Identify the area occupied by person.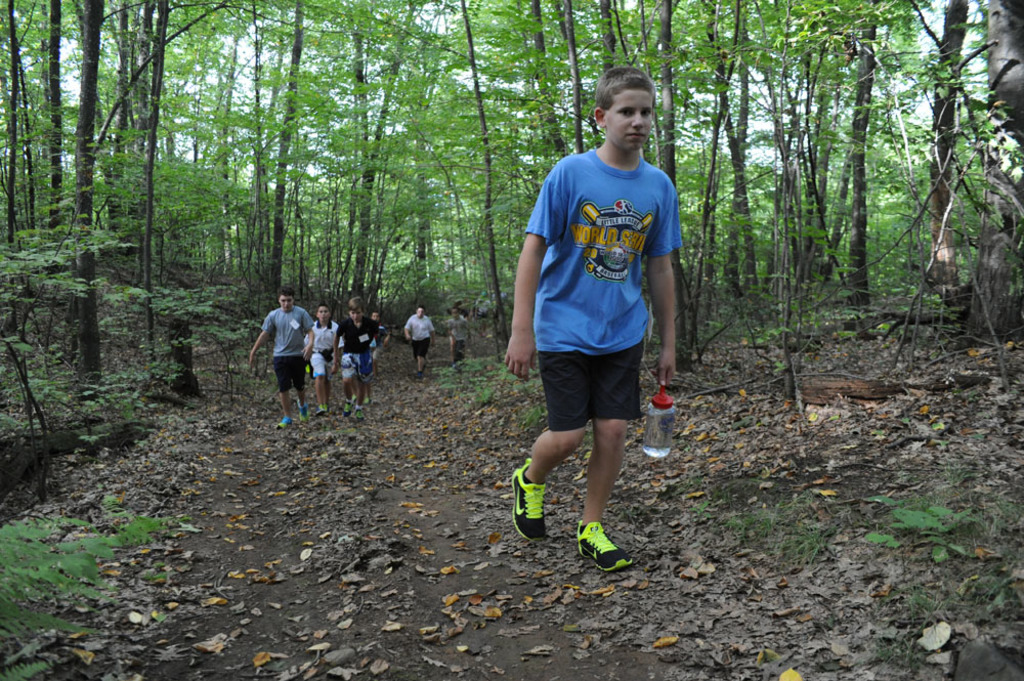
Area: select_region(508, 67, 678, 567).
